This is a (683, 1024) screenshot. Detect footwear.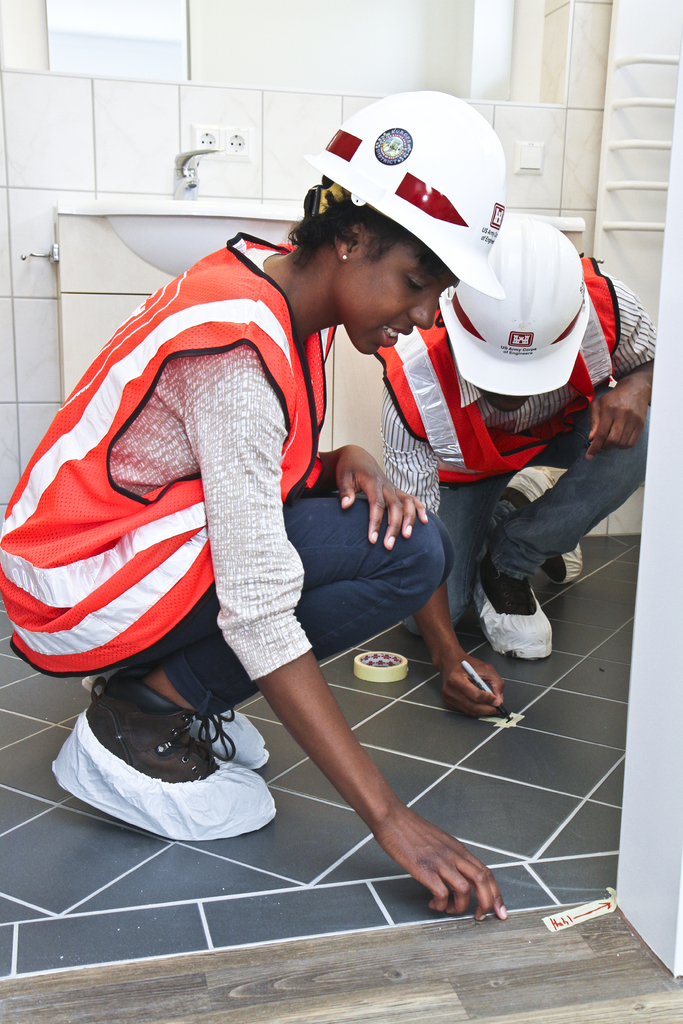
select_region(86, 662, 268, 769).
